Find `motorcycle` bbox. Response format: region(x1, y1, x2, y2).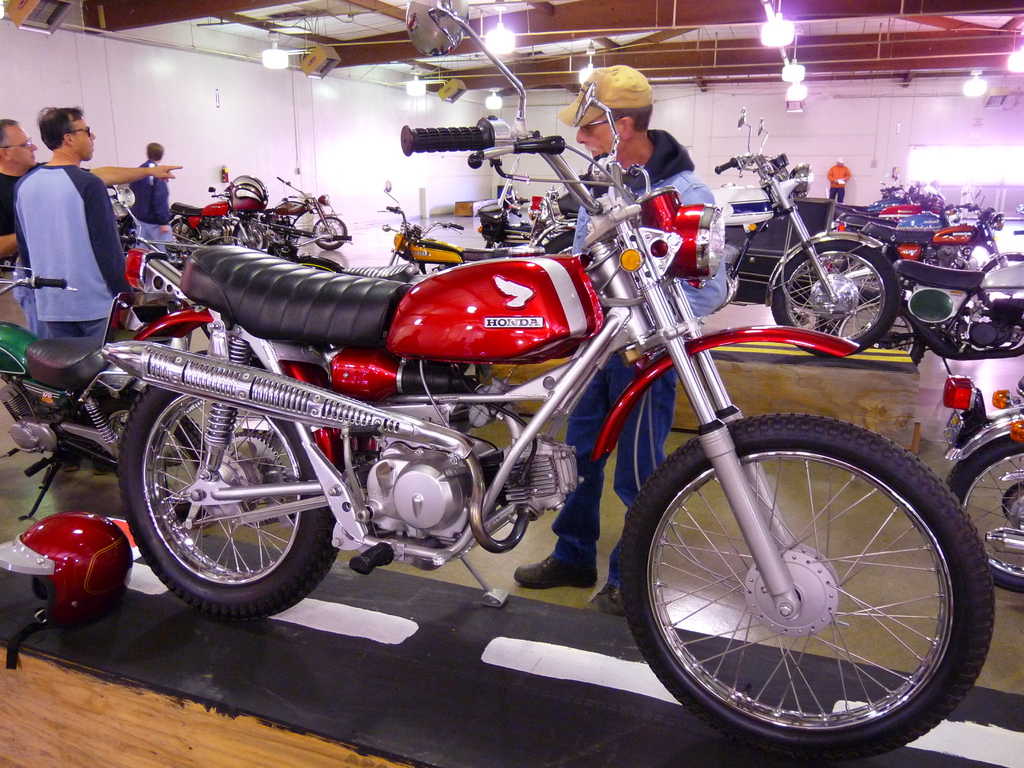
region(938, 371, 1023, 600).
